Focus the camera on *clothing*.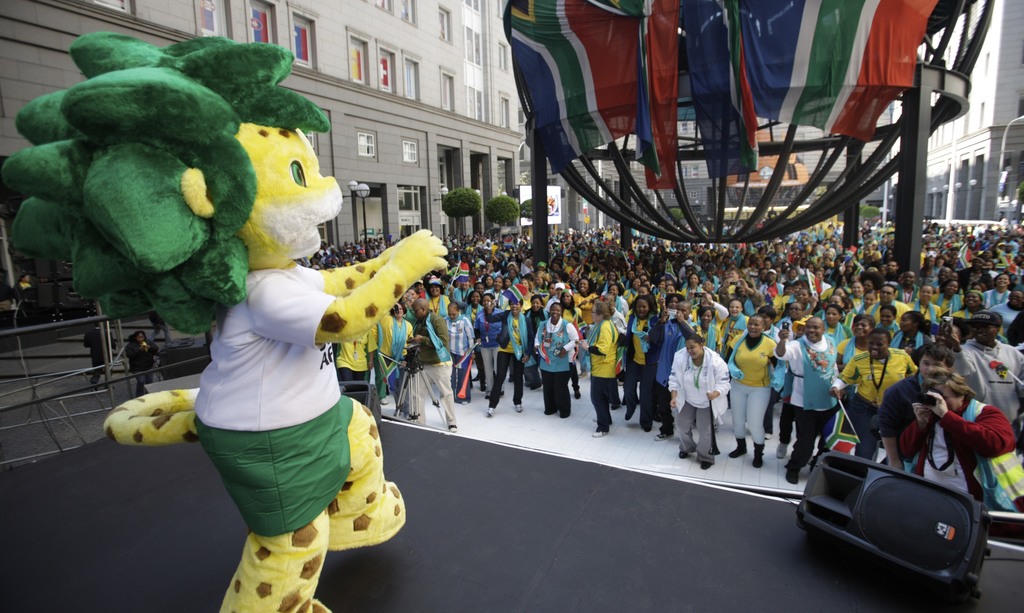
Focus region: x1=703 y1=275 x2=721 y2=294.
